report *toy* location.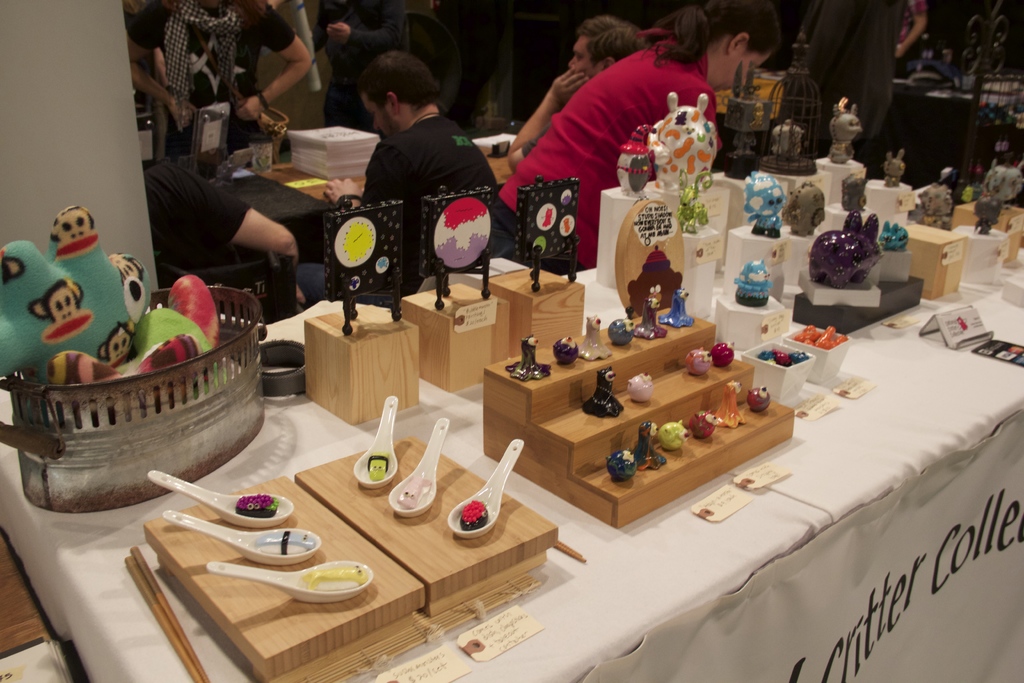
Report: rect(746, 387, 769, 420).
